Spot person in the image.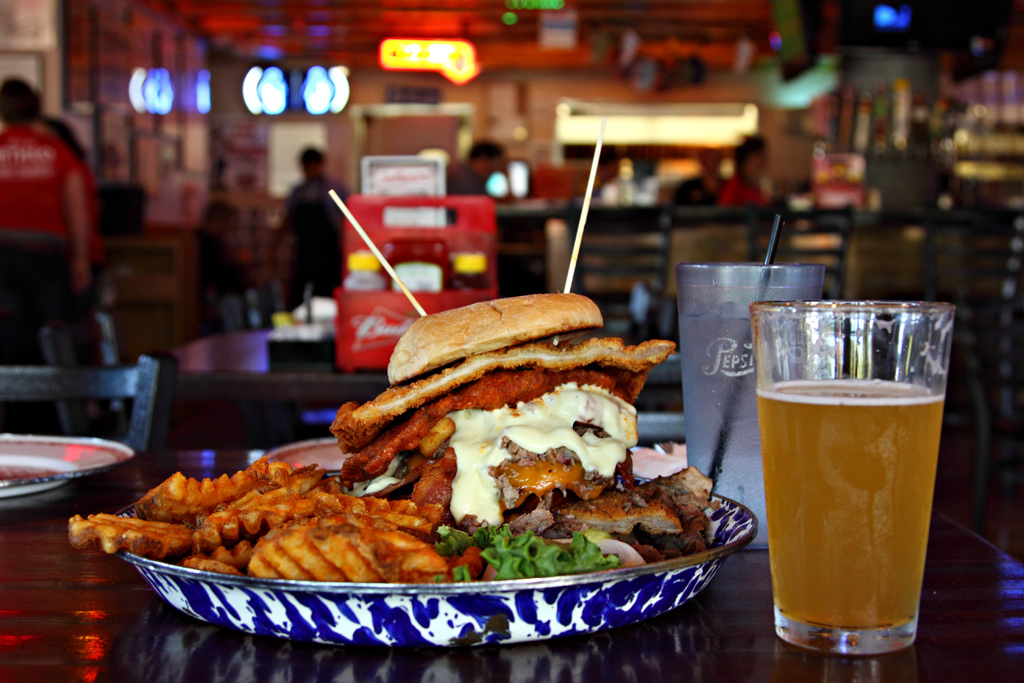
person found at [x1=717, y1=131, x2=774, y2=207].
